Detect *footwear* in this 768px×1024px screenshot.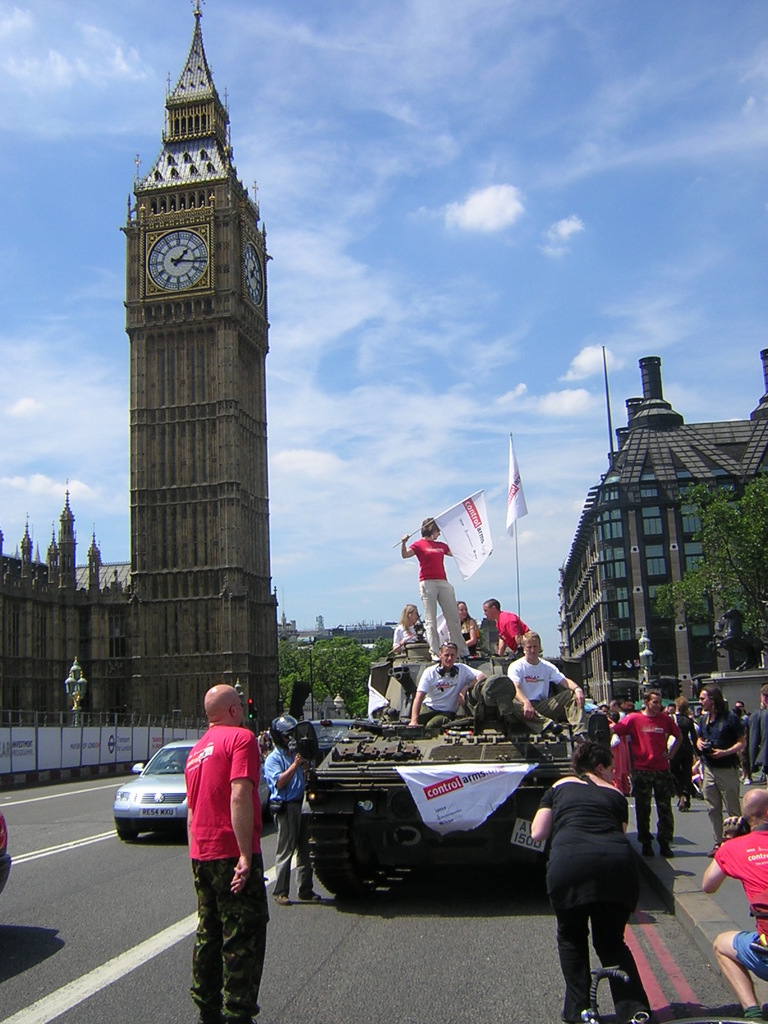
Detection: <bbox>658, 844, 676, 861</bbox>.
